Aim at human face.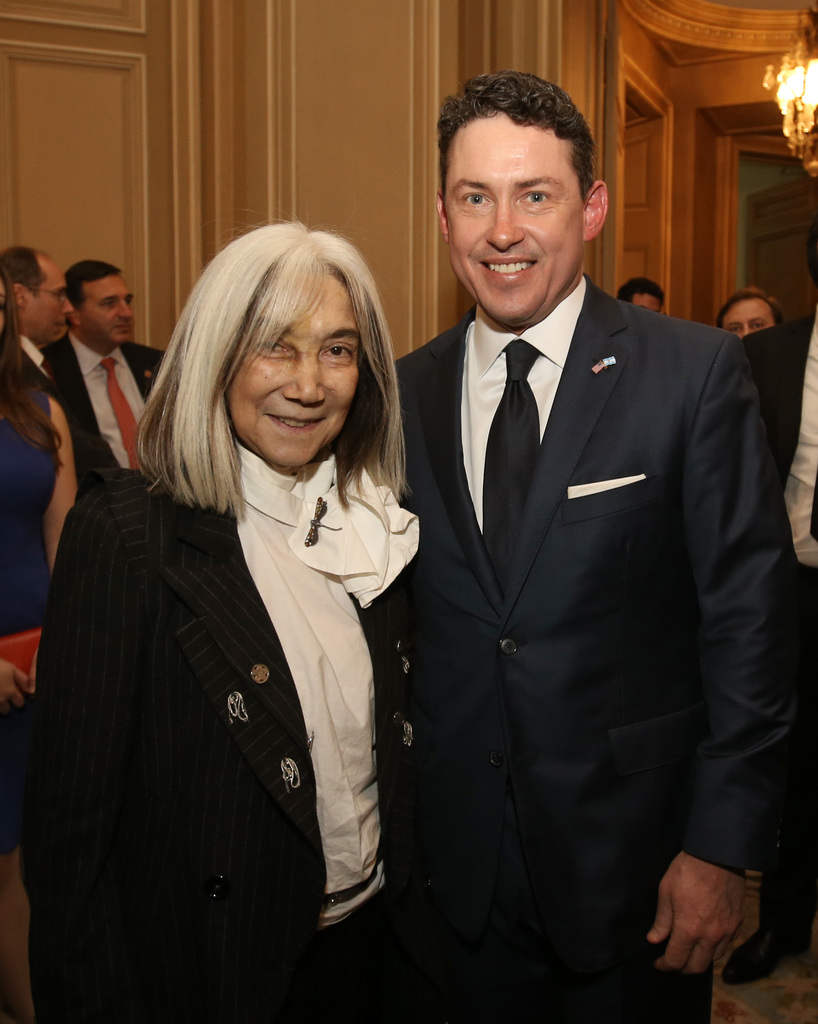
Aimed at (35,267,68,337).
